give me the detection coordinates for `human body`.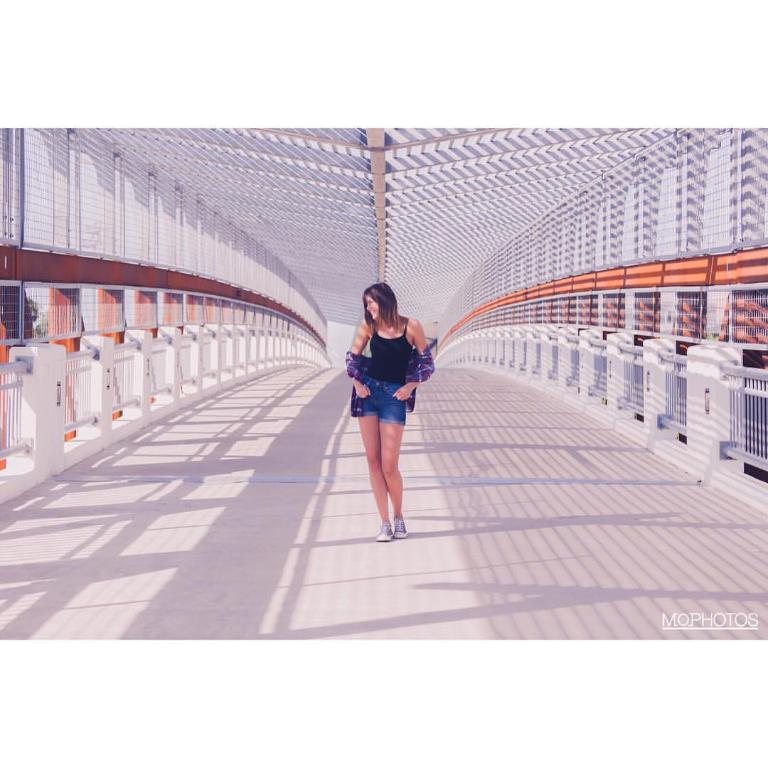
[x1=334, y1=279, x2=441, y2=538].
